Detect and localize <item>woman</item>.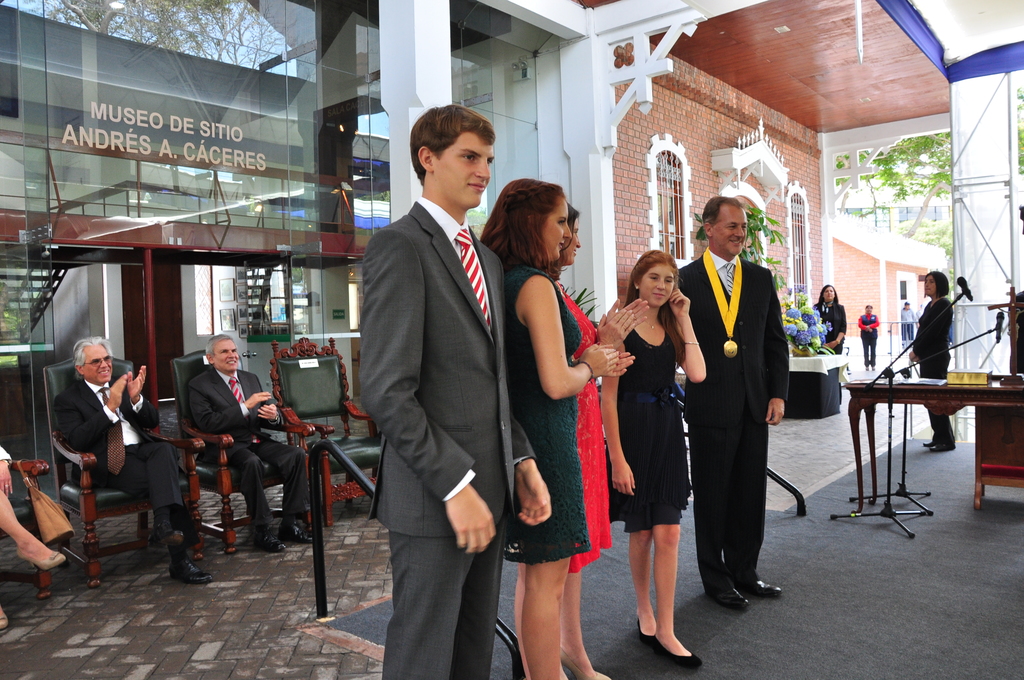
Localized at 909, 270, 957, 453.
